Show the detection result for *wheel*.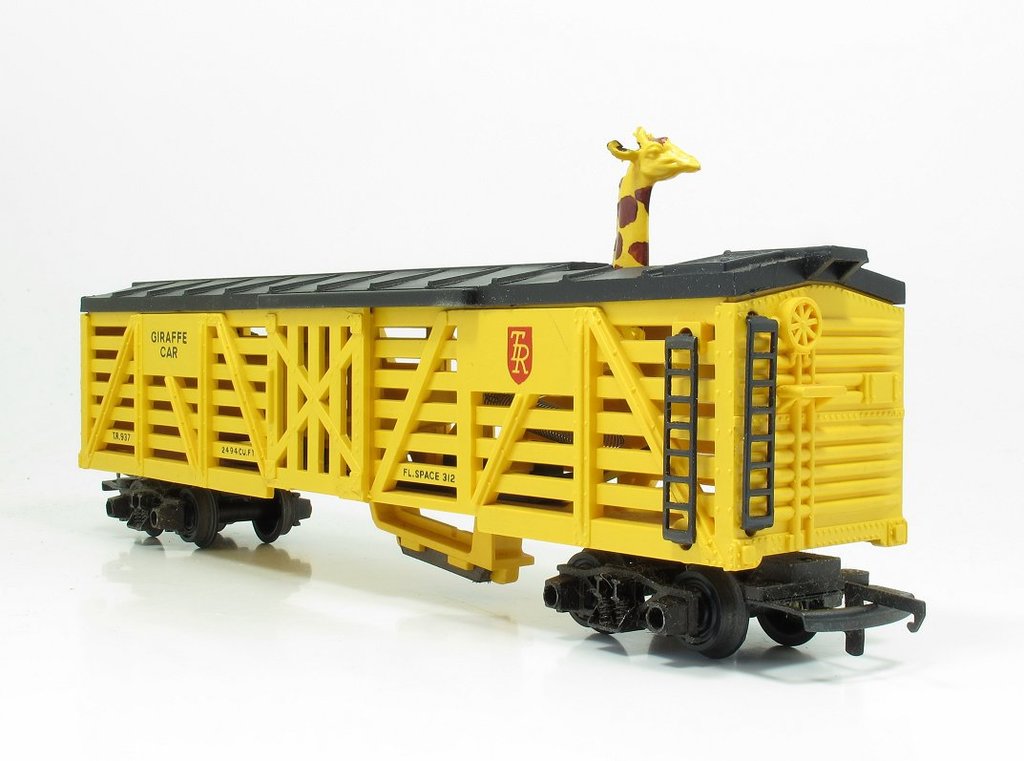
left=170, top=487, right=221, bottom=552.
